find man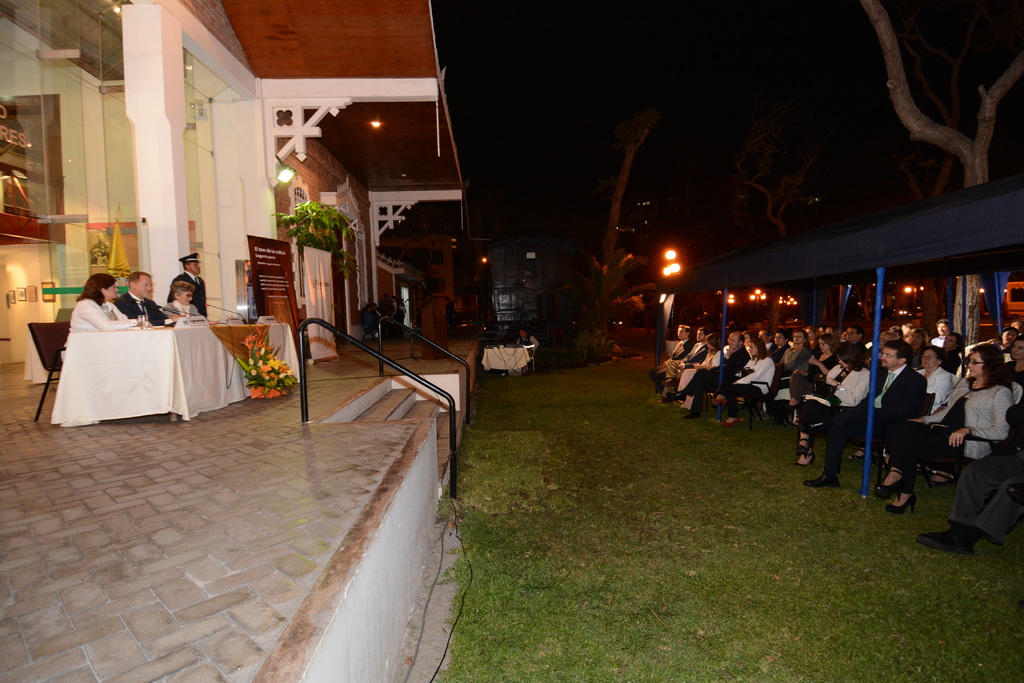
bbox(116, 266, 164, 330)
